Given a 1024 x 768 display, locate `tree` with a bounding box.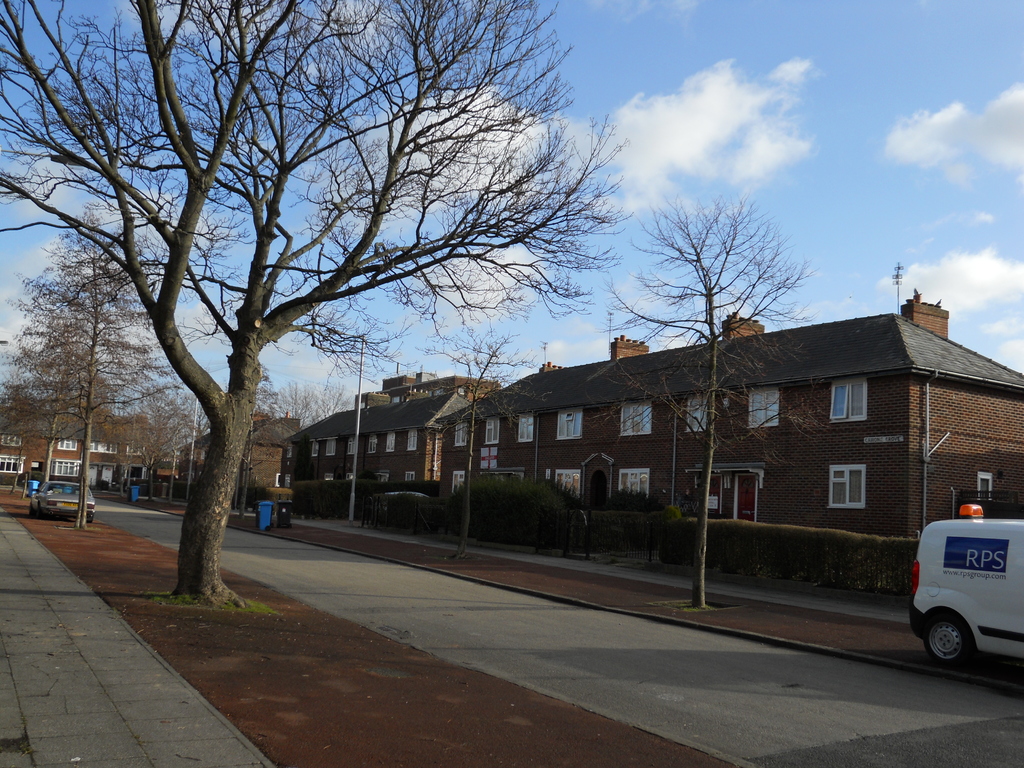
Located: bbox=(262, 379, 361, 444).
